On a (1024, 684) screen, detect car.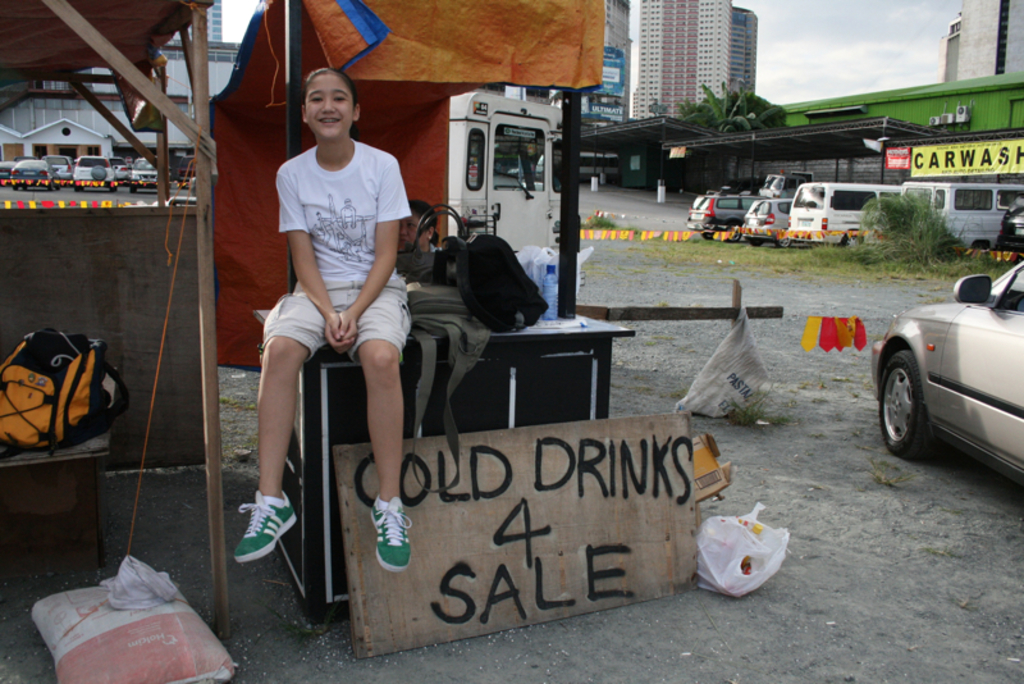
<box>686,191,740,236</box>.
